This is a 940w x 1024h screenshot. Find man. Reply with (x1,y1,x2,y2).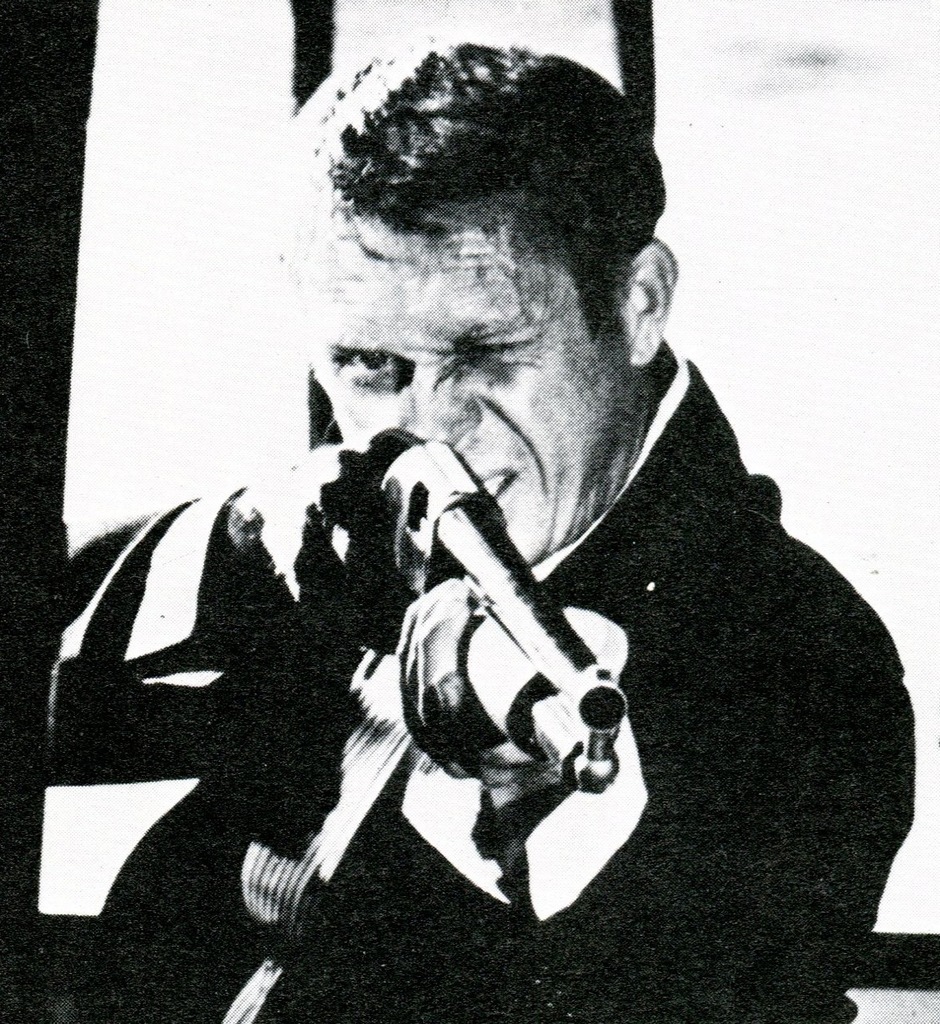
(47,35,918,1023).
